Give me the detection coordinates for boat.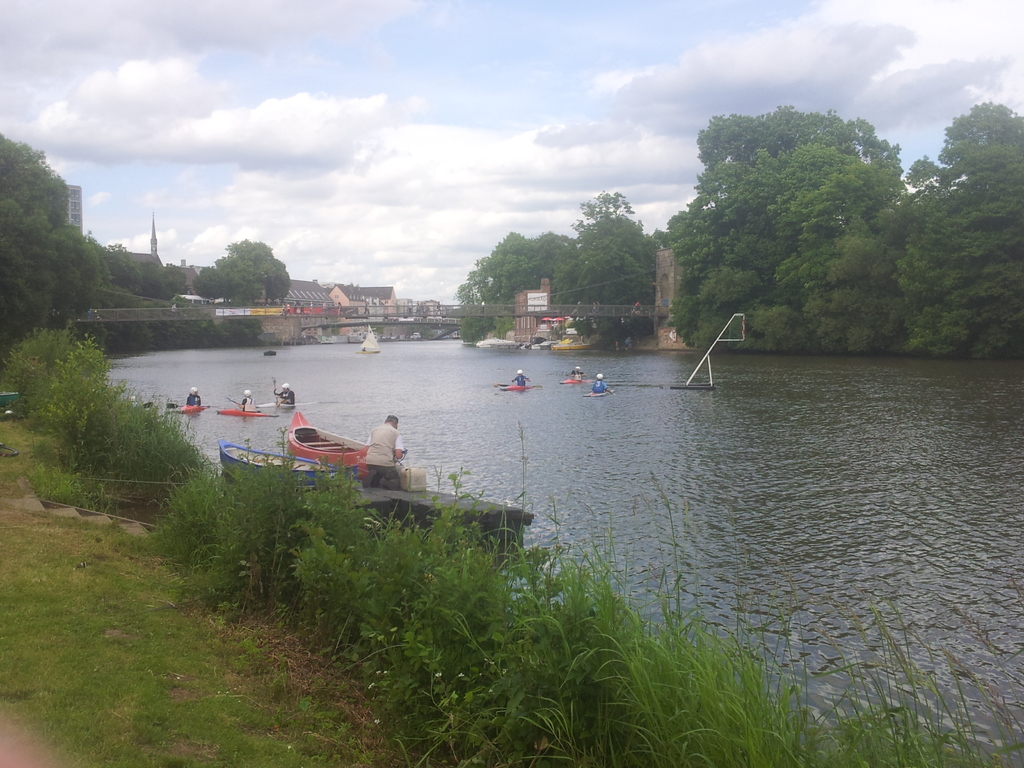
crop(500, 384, 529, 393).
